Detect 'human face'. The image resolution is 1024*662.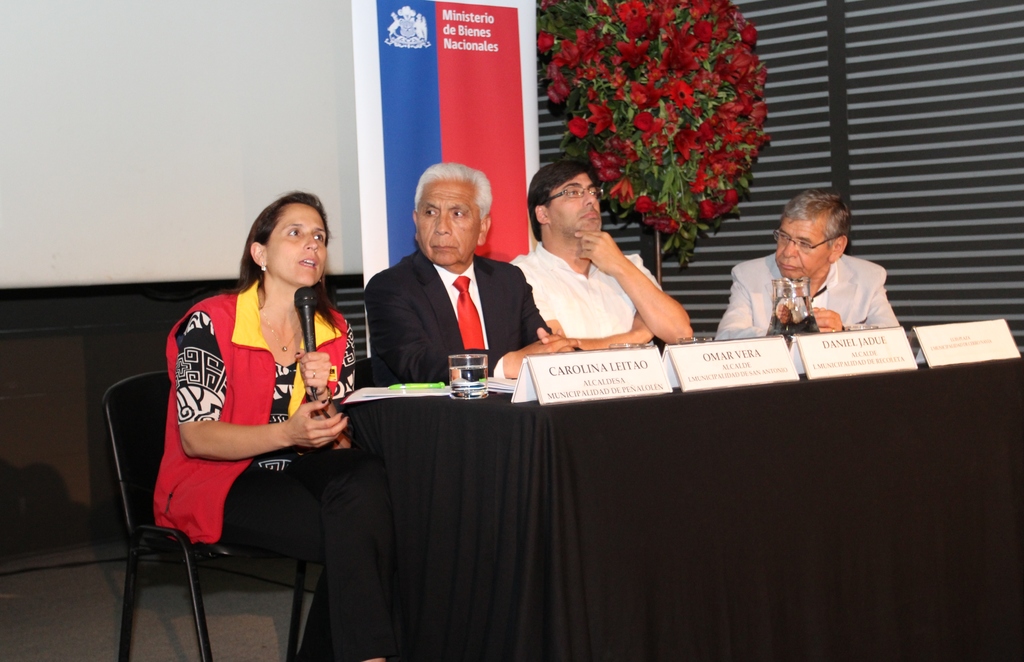
x1=264 y1=207 x2=330 y2=289.
